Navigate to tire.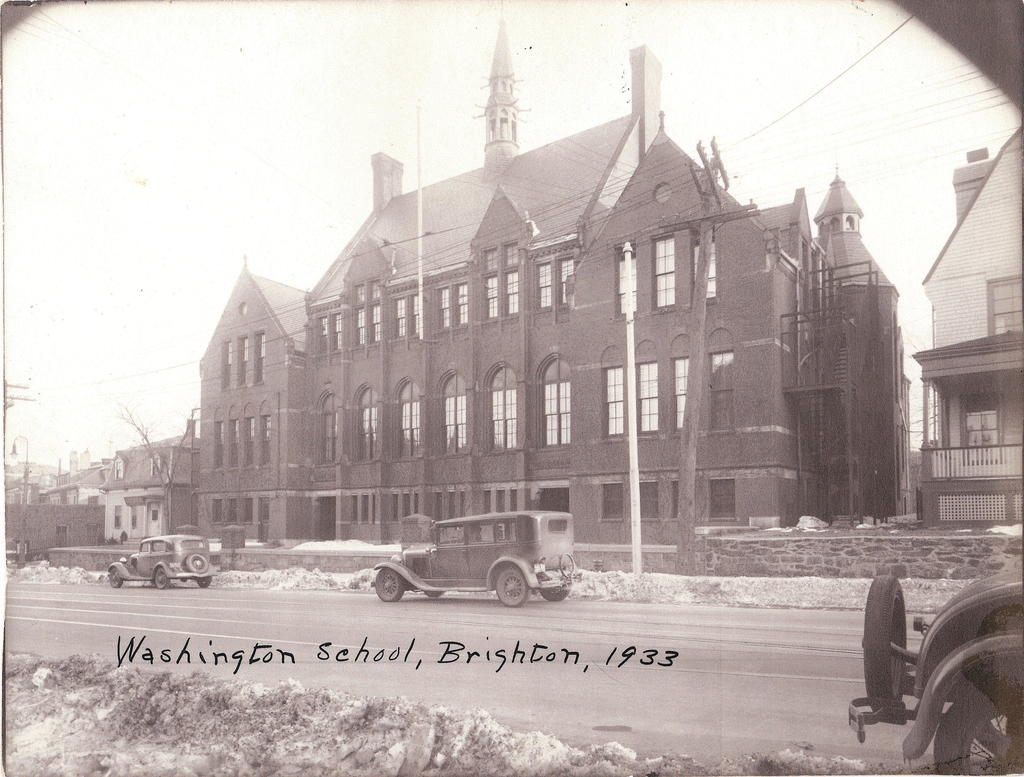
Navigation target: 495:562:526:605.
